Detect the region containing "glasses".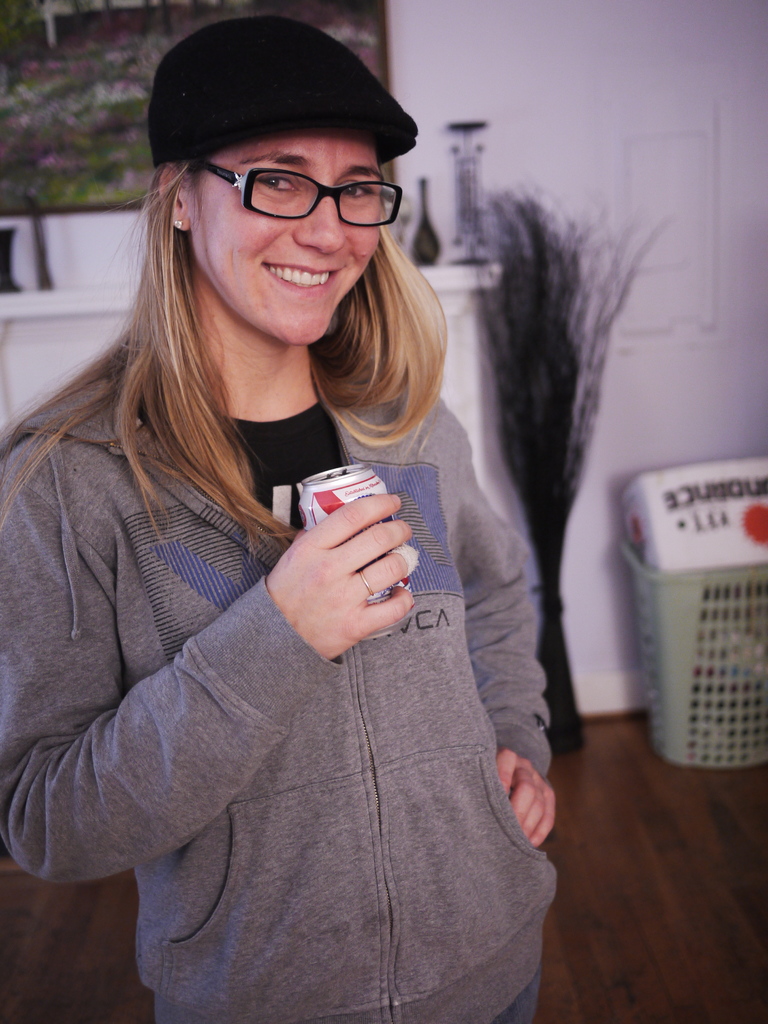
<bbox>192, 149, 408, 234</bbox>.
